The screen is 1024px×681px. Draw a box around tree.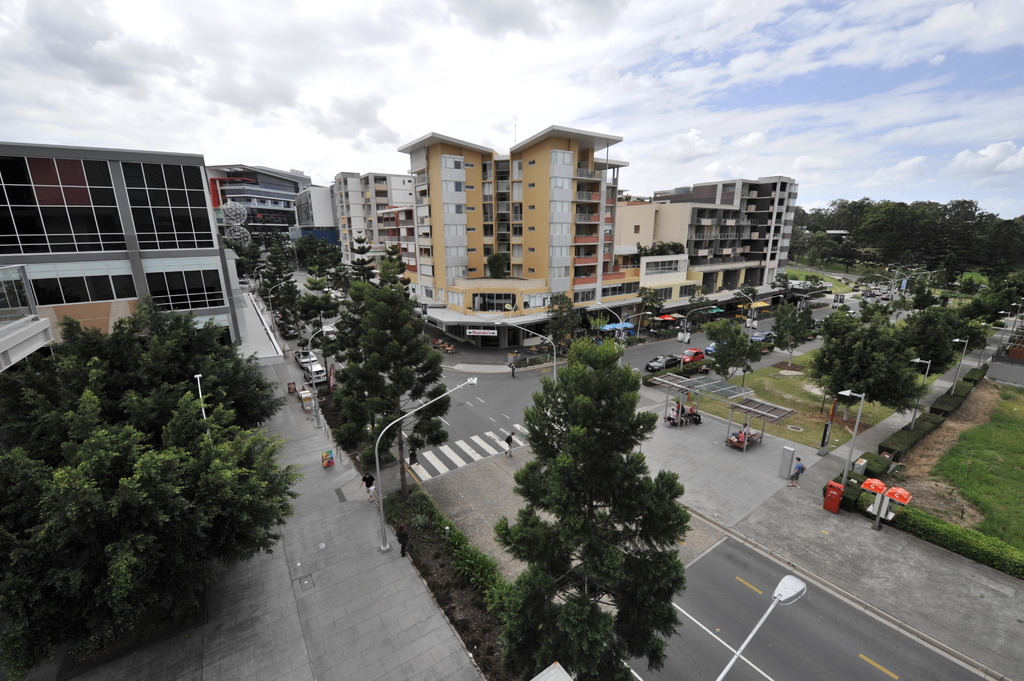
crop(710, 321, 764, 384).
